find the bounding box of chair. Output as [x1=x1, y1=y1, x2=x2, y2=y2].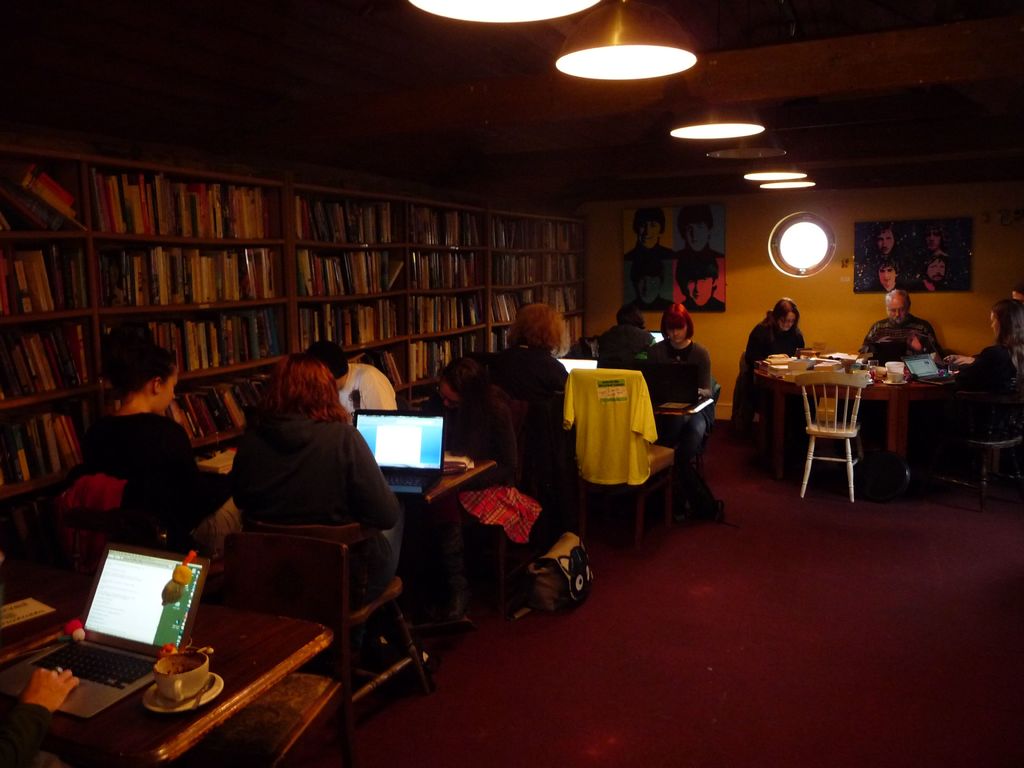
[x1=794, y1=371, x2=868, y2=504].
